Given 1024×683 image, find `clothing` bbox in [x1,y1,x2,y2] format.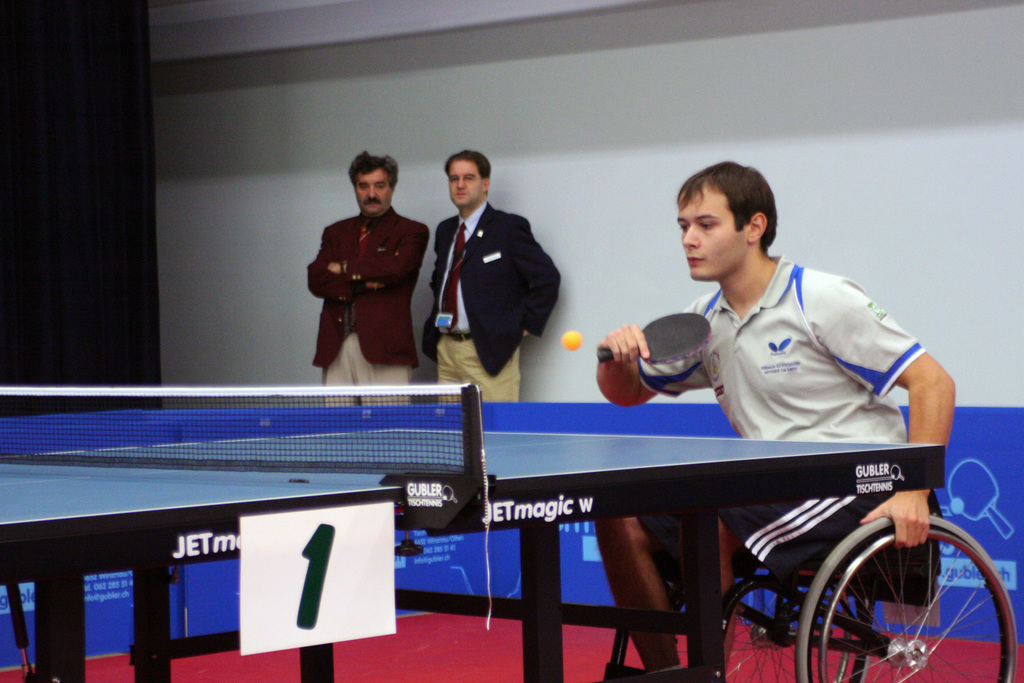
[637,253,927,580].
